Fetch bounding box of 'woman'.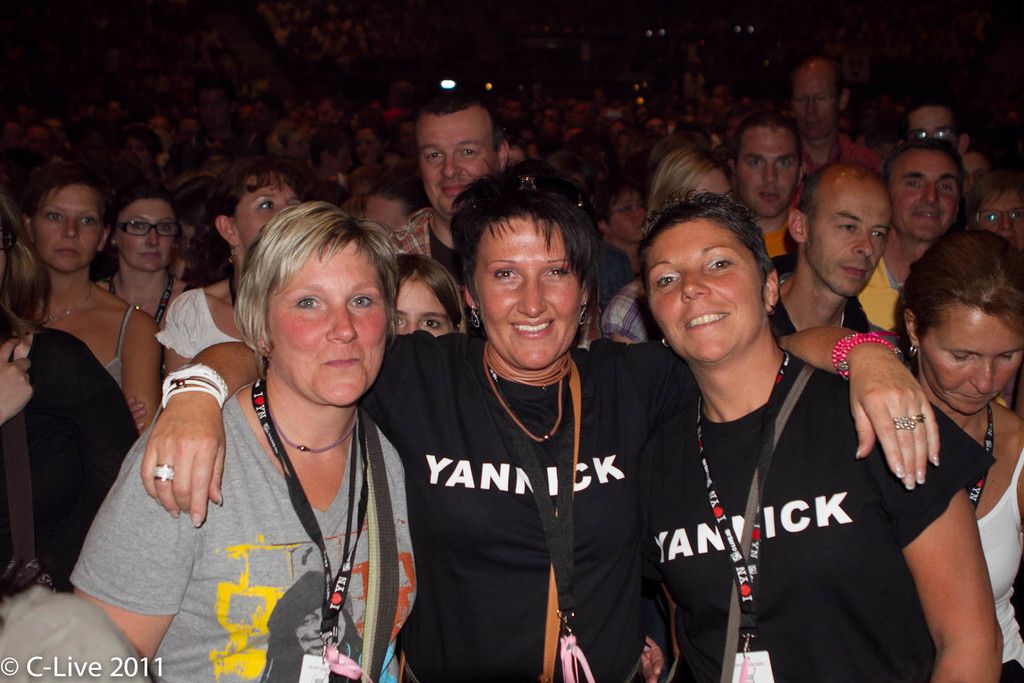
Bbox: bbox=(148, 155, 316, 378).
